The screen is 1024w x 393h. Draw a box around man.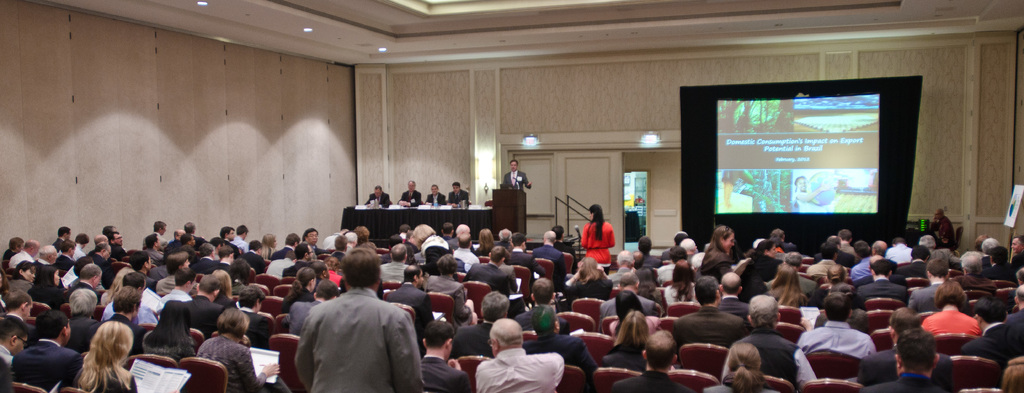
(x1=1005, y1=283, x2=1023, y2=326).
